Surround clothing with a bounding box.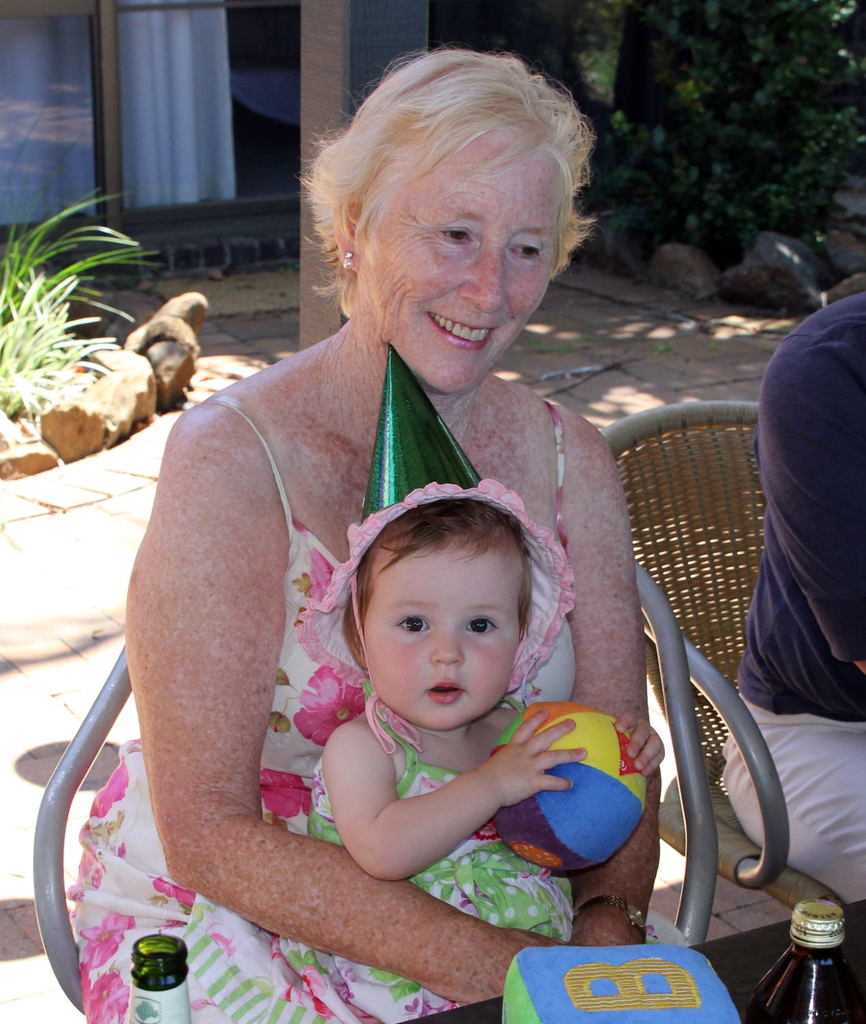
275 687 578 1023.
